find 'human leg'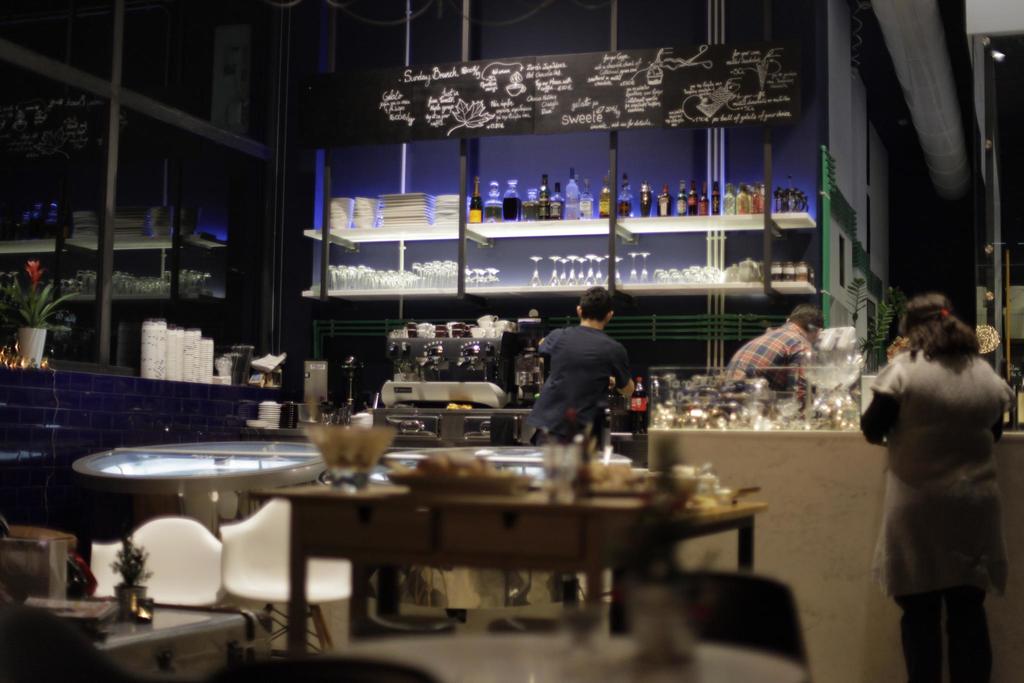
box=[881, 579, 948, 682]
